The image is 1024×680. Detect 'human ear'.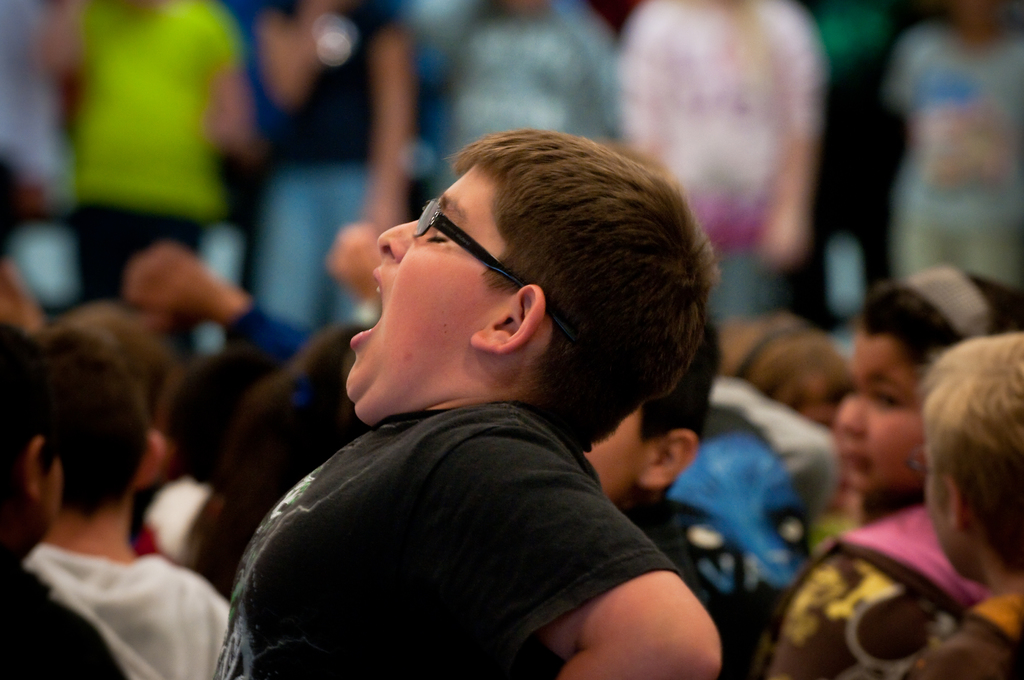
Detection: {"x1": 951, "y1": 474, "x2": 966, "y2": 534}.
